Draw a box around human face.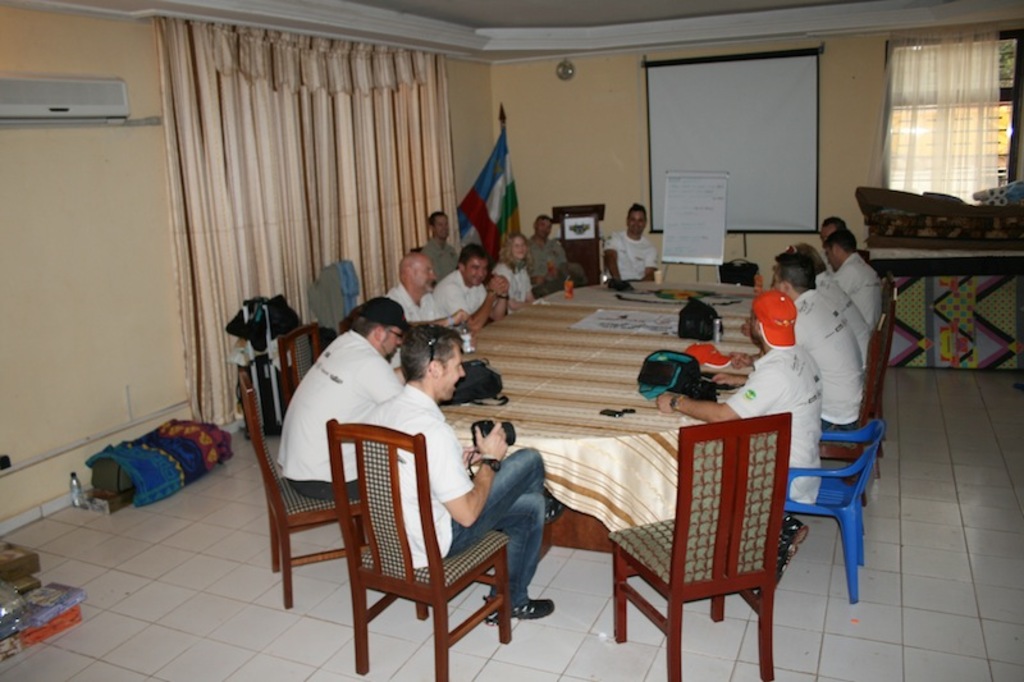
467/255/490/285.
